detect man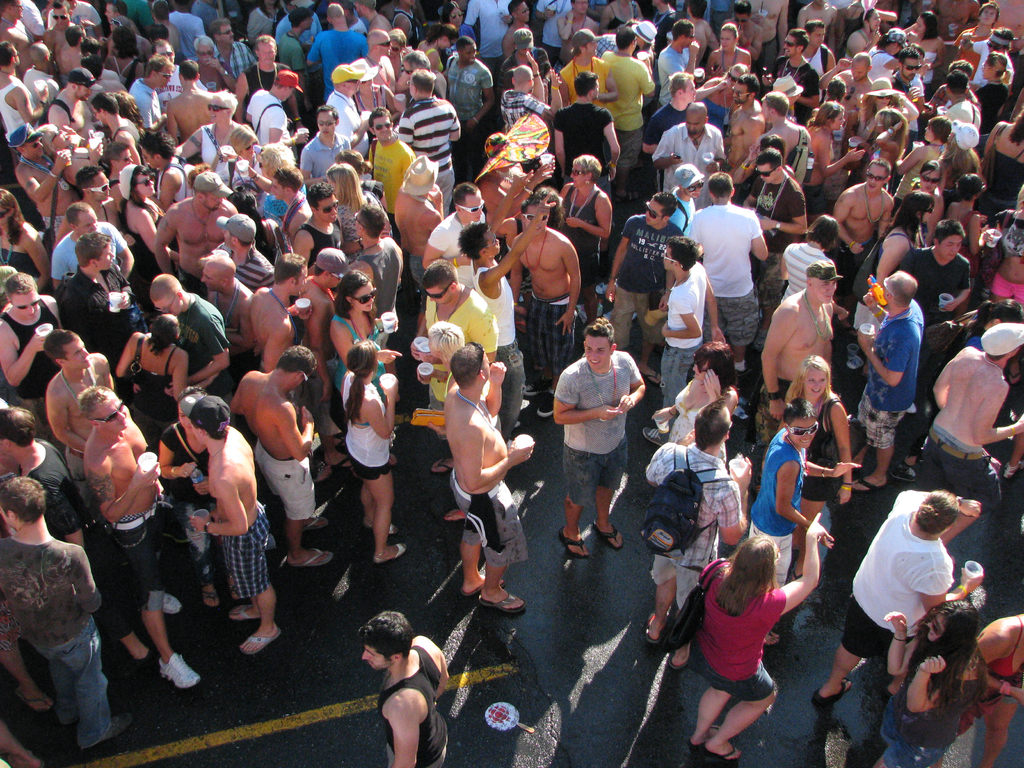
554,1,600,56
